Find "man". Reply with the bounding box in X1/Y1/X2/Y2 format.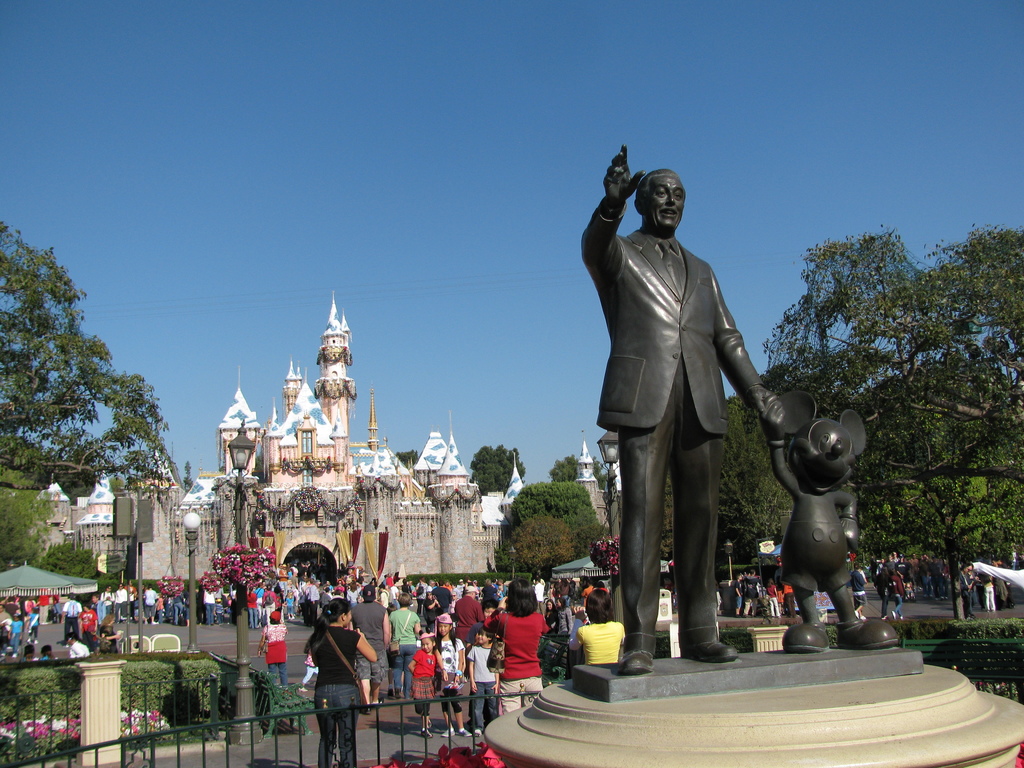
67/634/91/658.
